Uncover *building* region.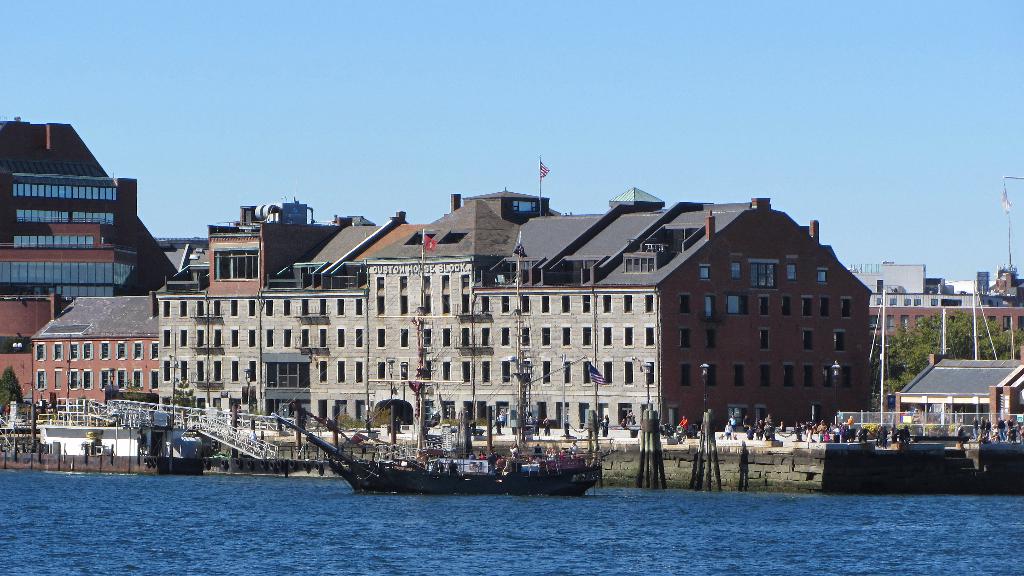
Uncovered: bbox=[28, 287, 148, 408].
